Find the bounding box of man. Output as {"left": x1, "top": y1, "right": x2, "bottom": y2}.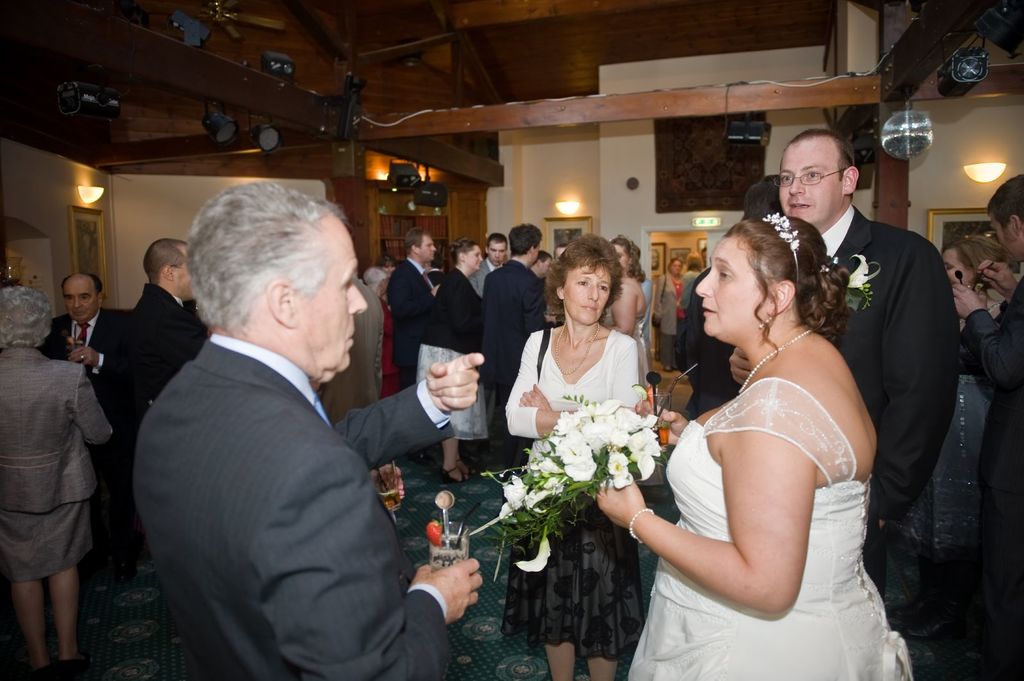
{"left": 45, "top": 273, "right": 115, "bottom": 399}.
